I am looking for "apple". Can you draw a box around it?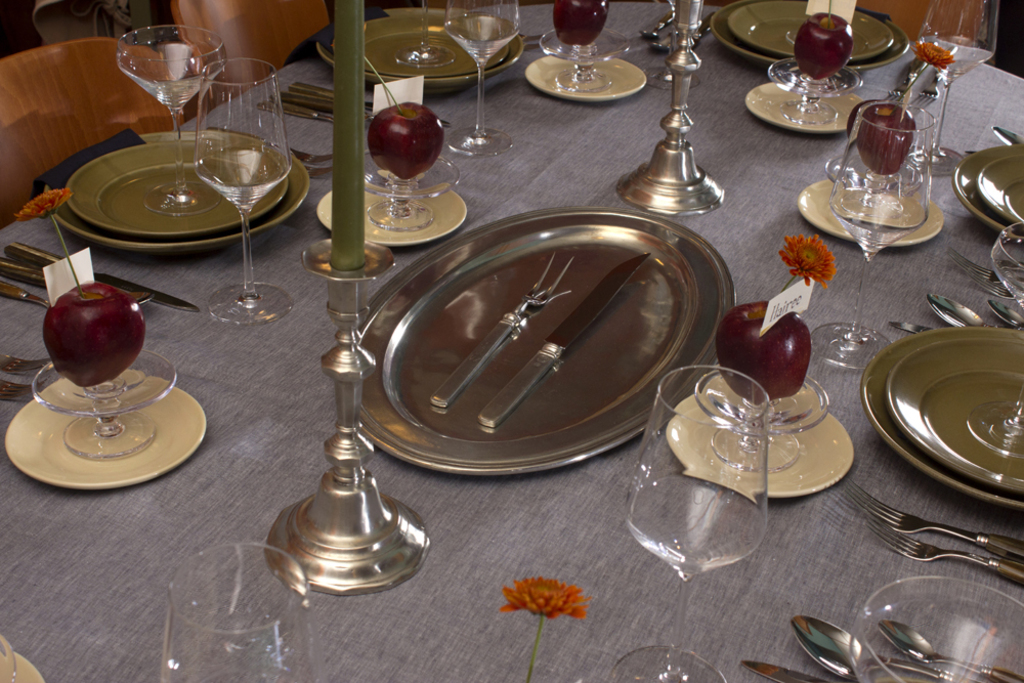
Sure, the bounding box is bbox(556, 0, 612, 44).
